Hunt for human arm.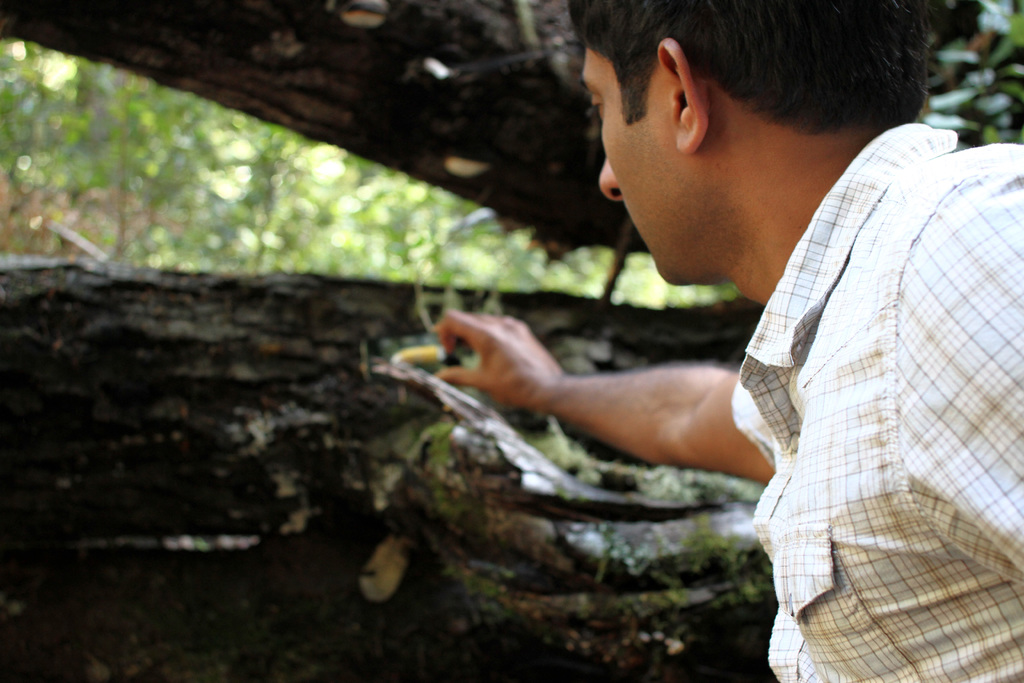
Hunted down at <region>445, 317, 803, 525</region>.
